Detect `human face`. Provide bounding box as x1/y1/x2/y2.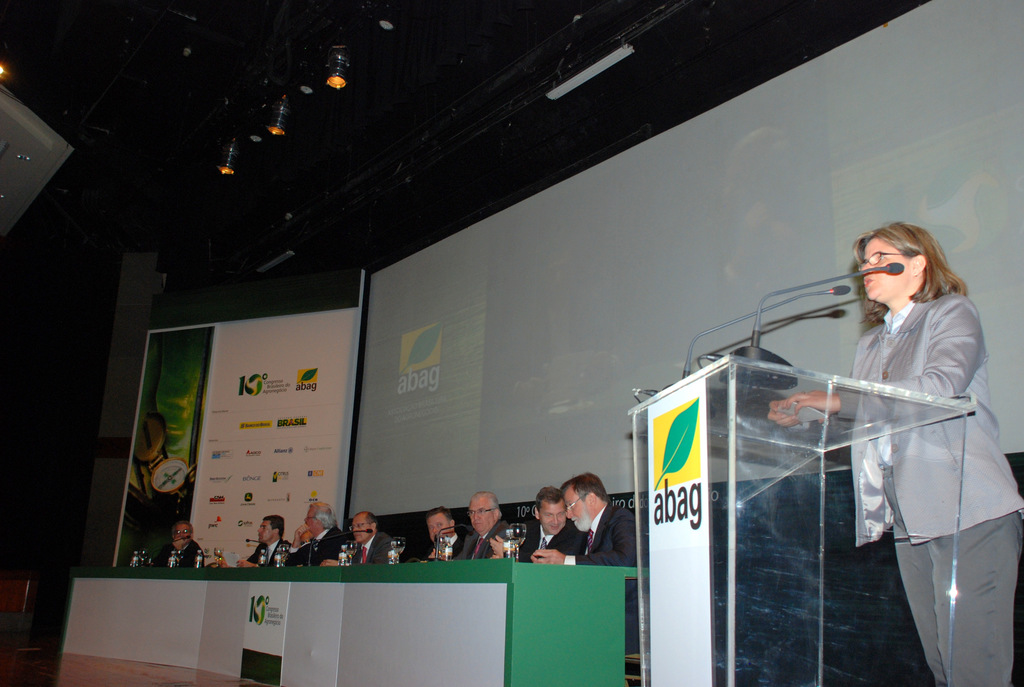
468/498/496/532.
